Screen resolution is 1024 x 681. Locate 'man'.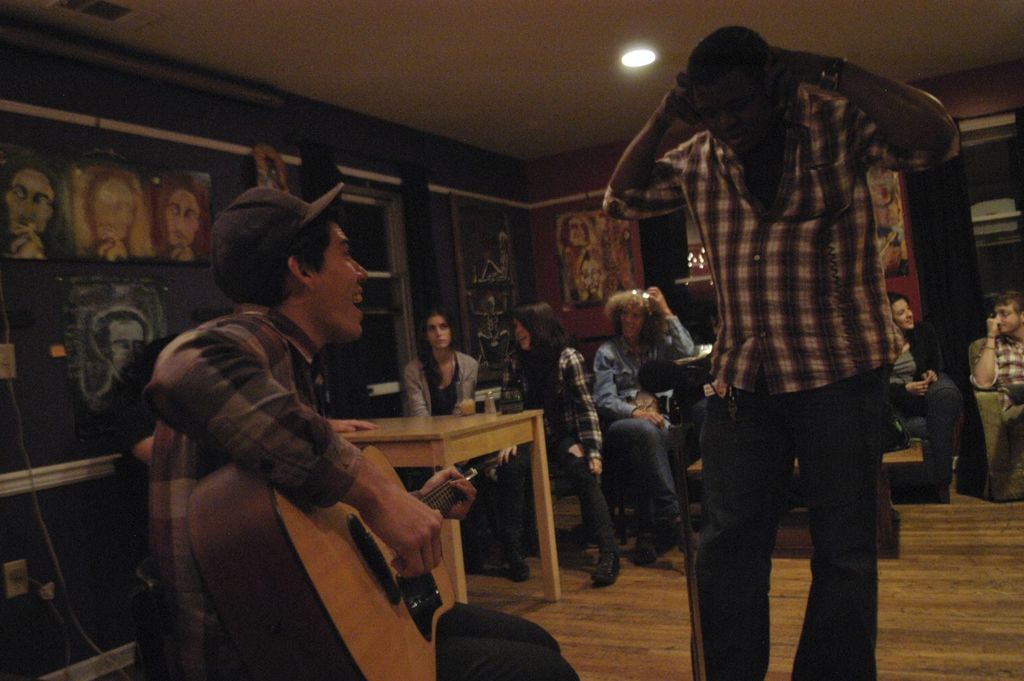
[157,187,196,262].
